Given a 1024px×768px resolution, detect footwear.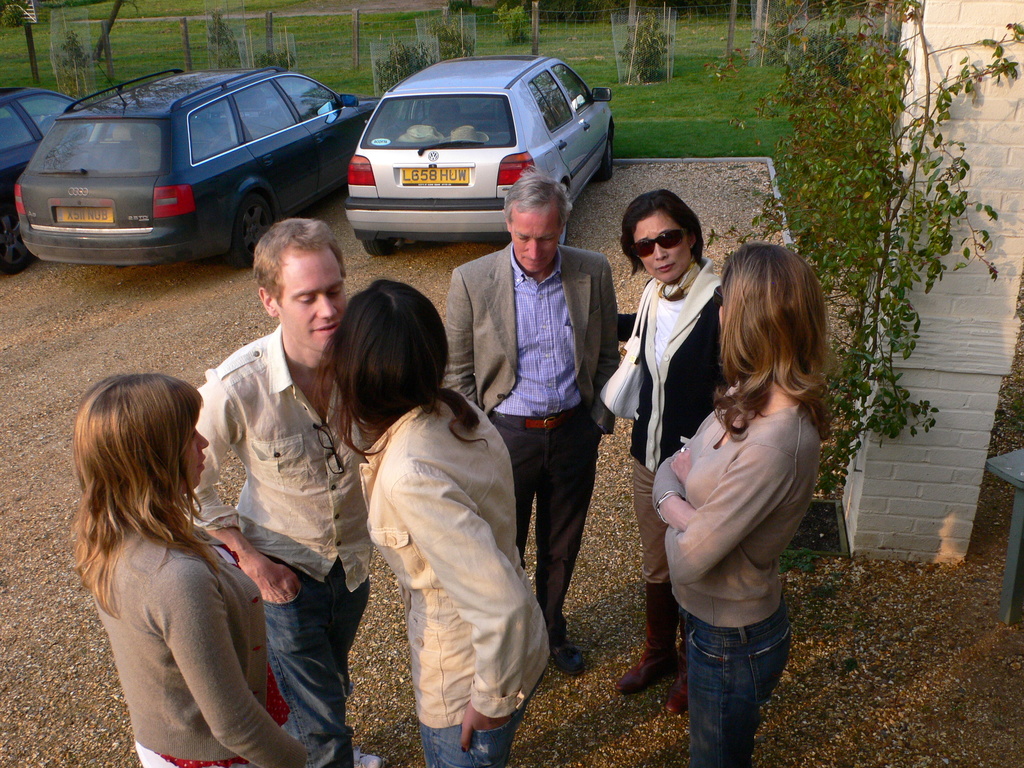
<box>551,635,586,675</box>.
